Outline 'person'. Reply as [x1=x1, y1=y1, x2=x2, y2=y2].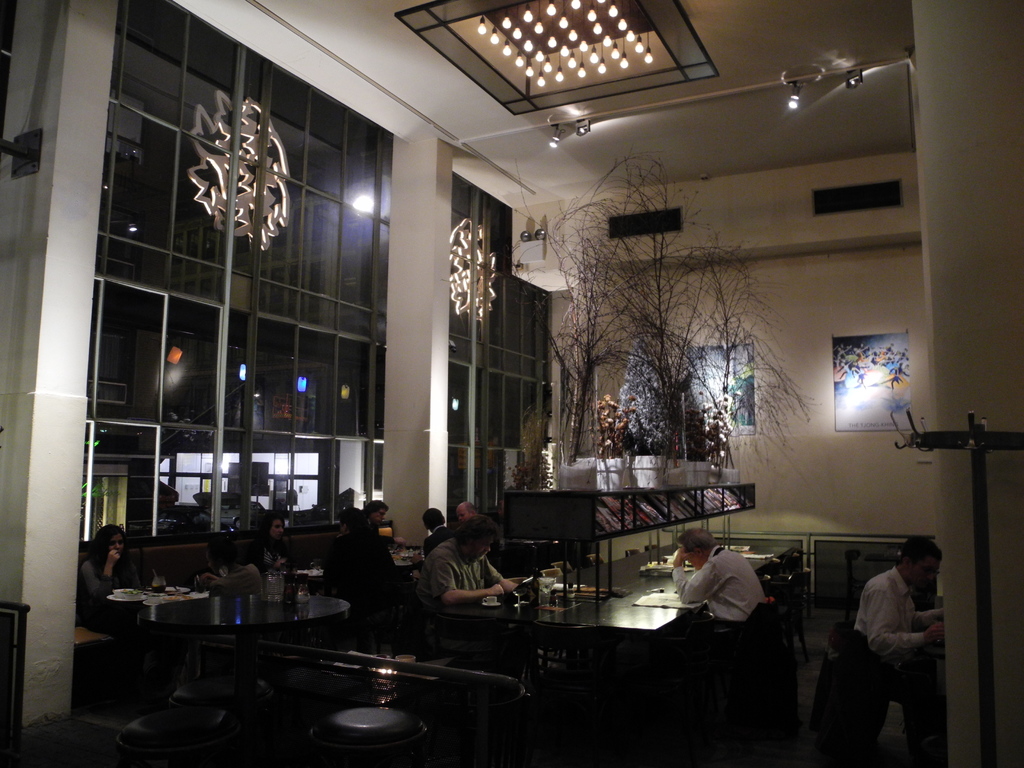
[x1=321, y1=511, x2=406, y2=610].
